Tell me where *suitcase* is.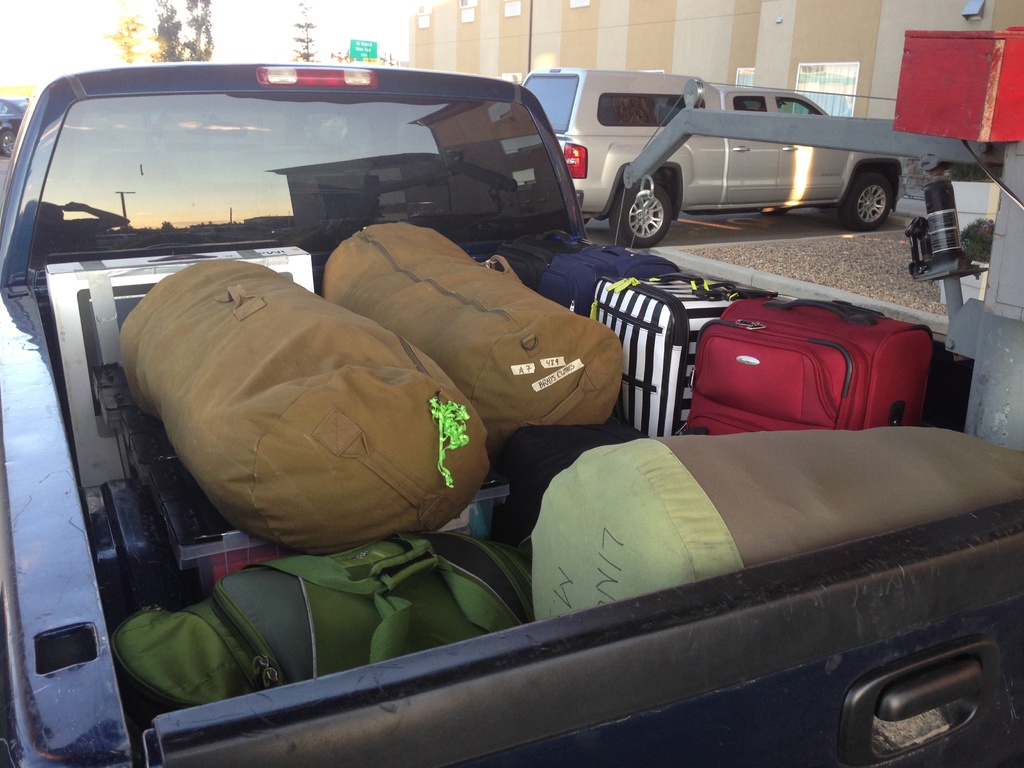
*suitcase* is at rect(537, 241, 682, 321).
